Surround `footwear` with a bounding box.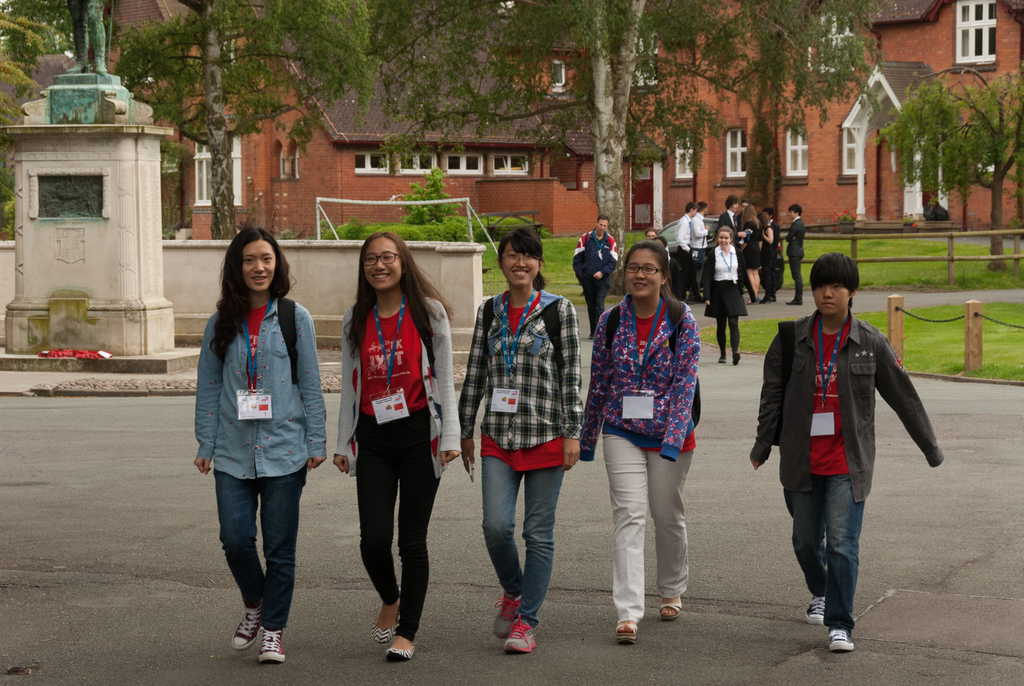
(left=803, top=595, right=824, bottom=628).
